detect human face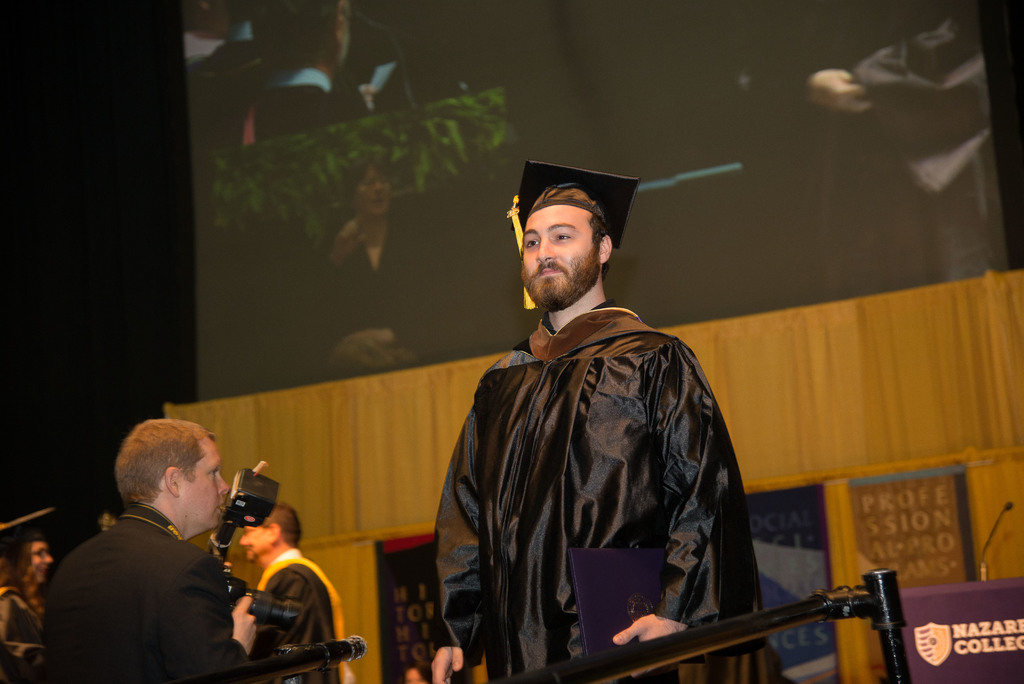
<region>30, 541, 51, 578</region>
